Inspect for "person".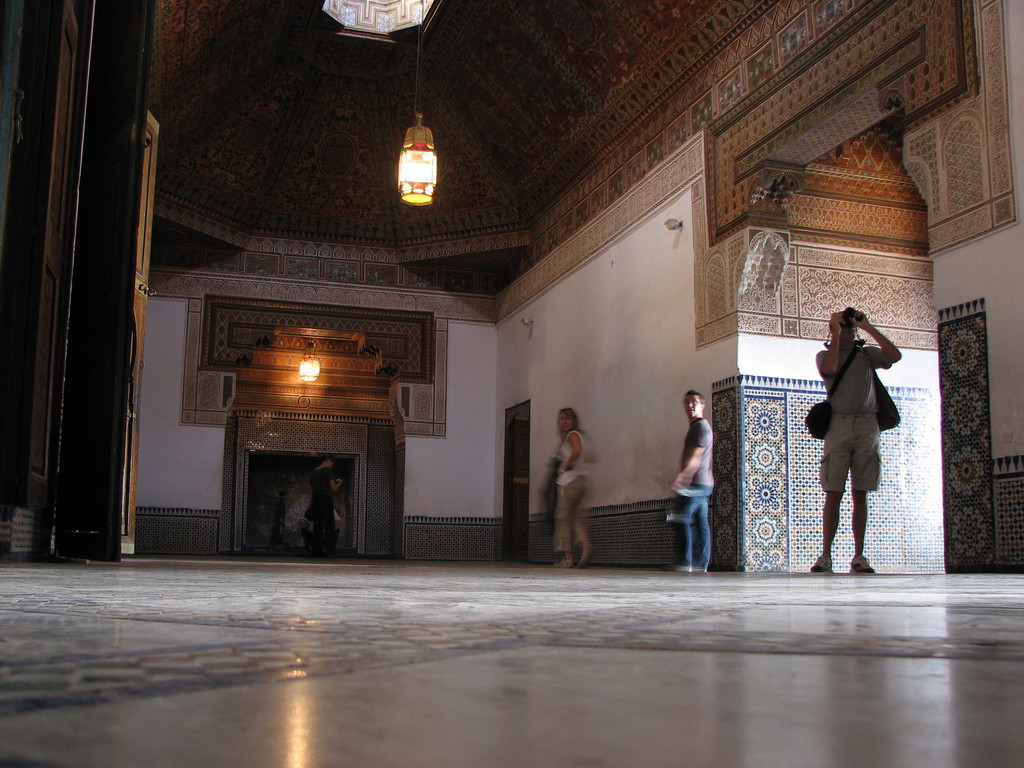
Inspection: Rect(554, 408, 591, 563).
